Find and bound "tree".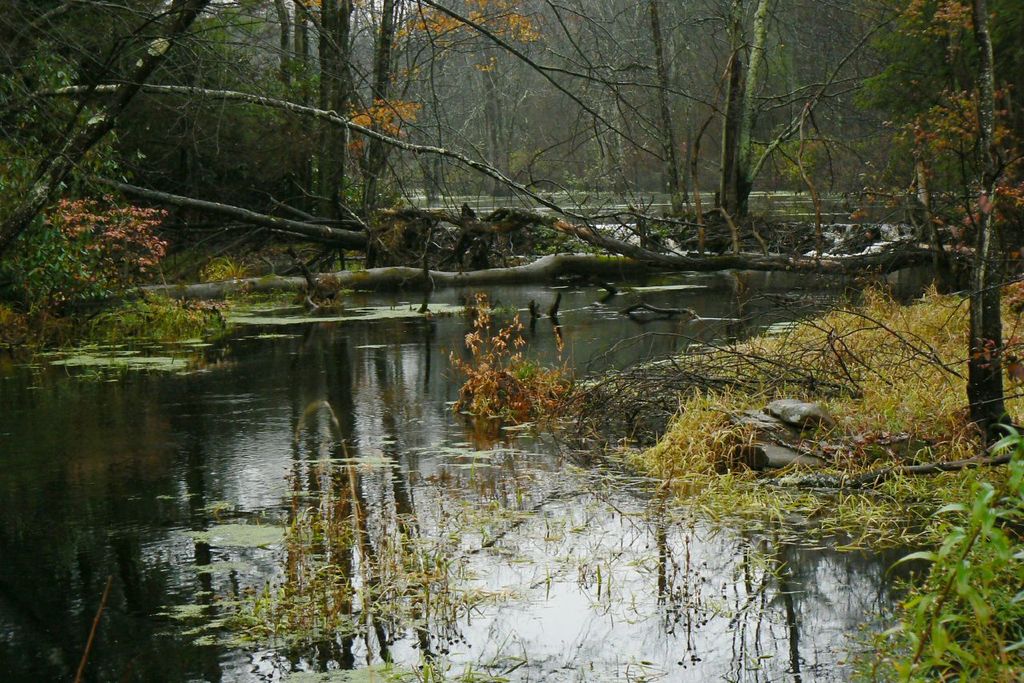
Bound: 0:0:227:272.
